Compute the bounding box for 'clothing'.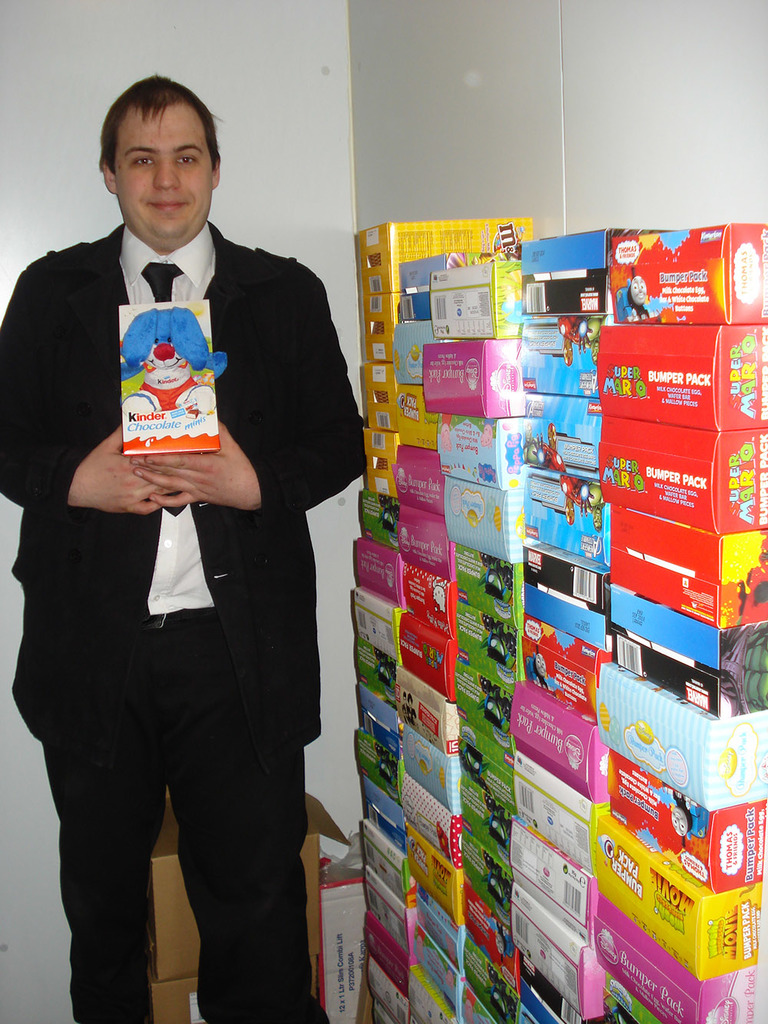
region(14, 153, 349, 977).
